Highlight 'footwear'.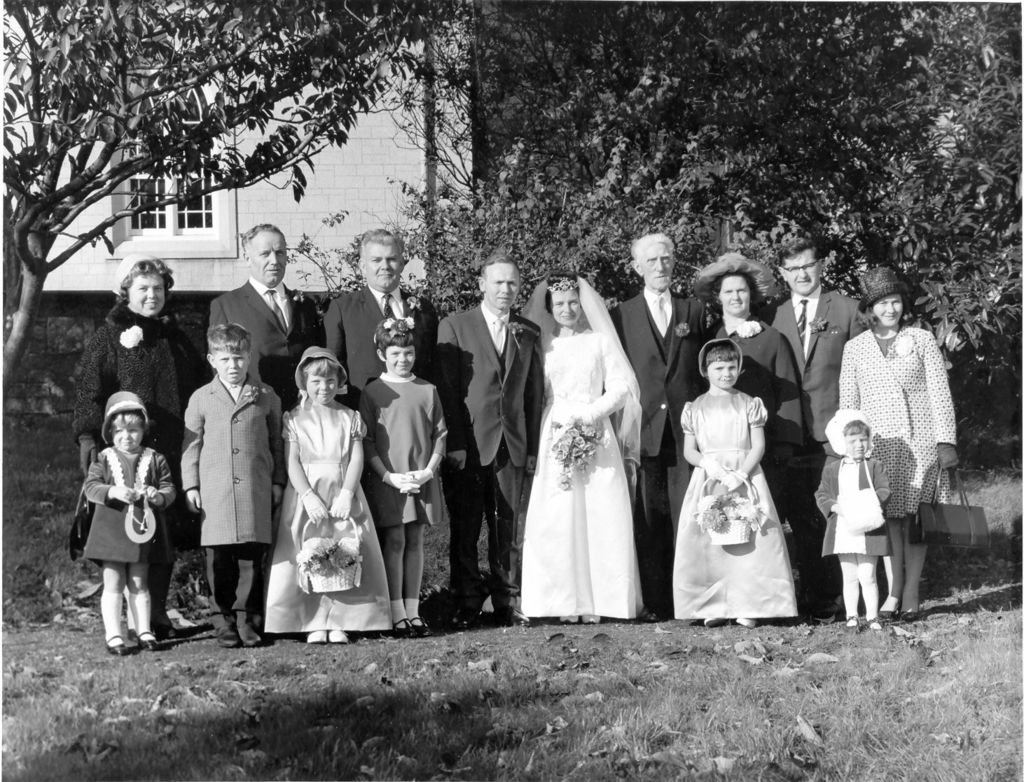
Highlighted region: 704/617/723/627.
